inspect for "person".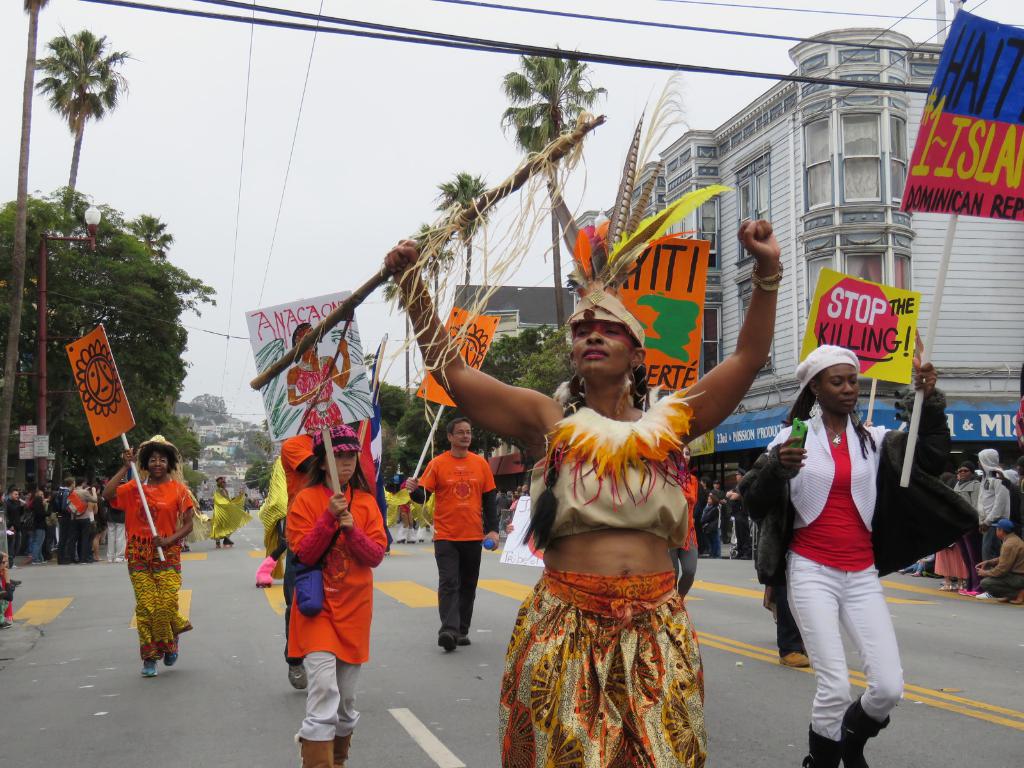
Inspection: 975 518 1023 605.
